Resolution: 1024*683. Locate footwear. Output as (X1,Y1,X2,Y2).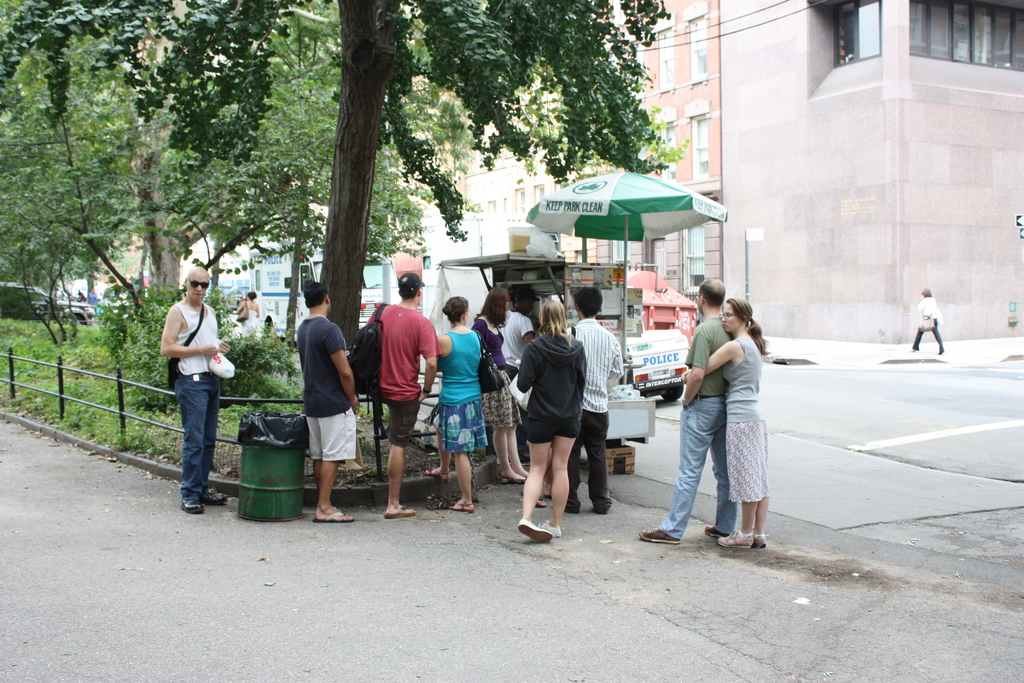
(598,501,612,514).
